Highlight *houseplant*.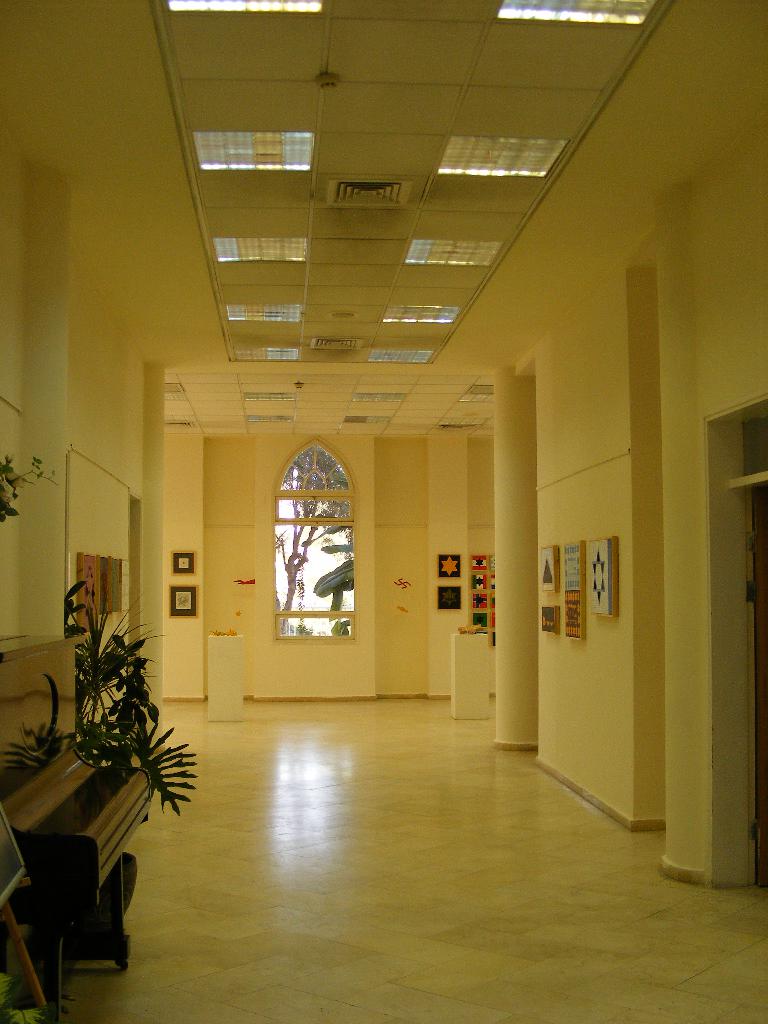
Highlighted region: bbox(70, 587, 205, 823).
